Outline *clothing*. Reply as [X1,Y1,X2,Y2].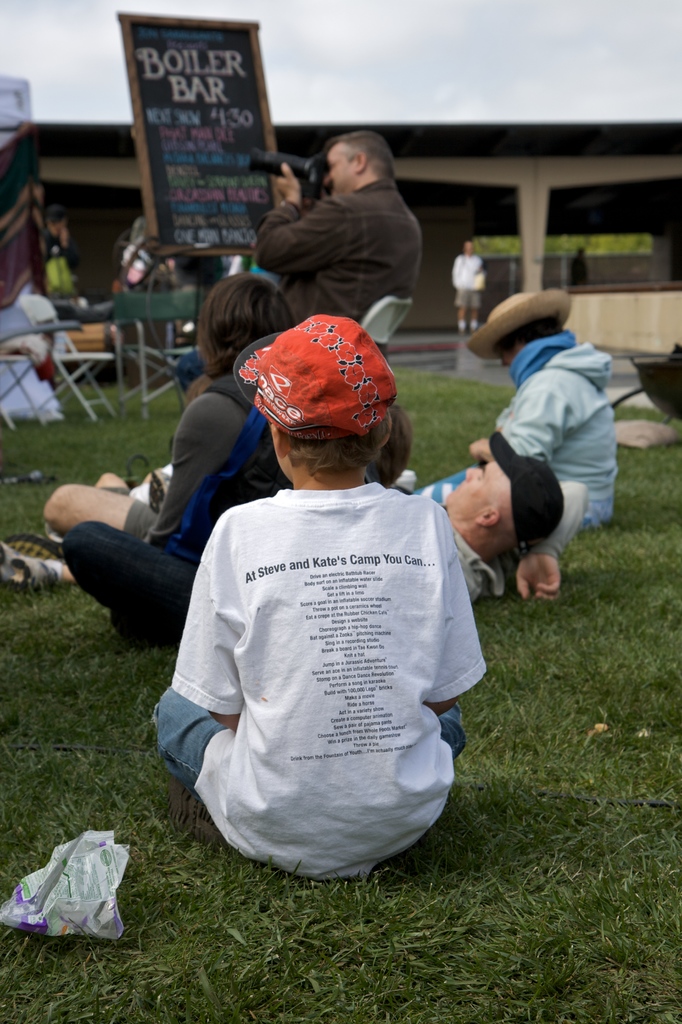
[454,254,487,312].
